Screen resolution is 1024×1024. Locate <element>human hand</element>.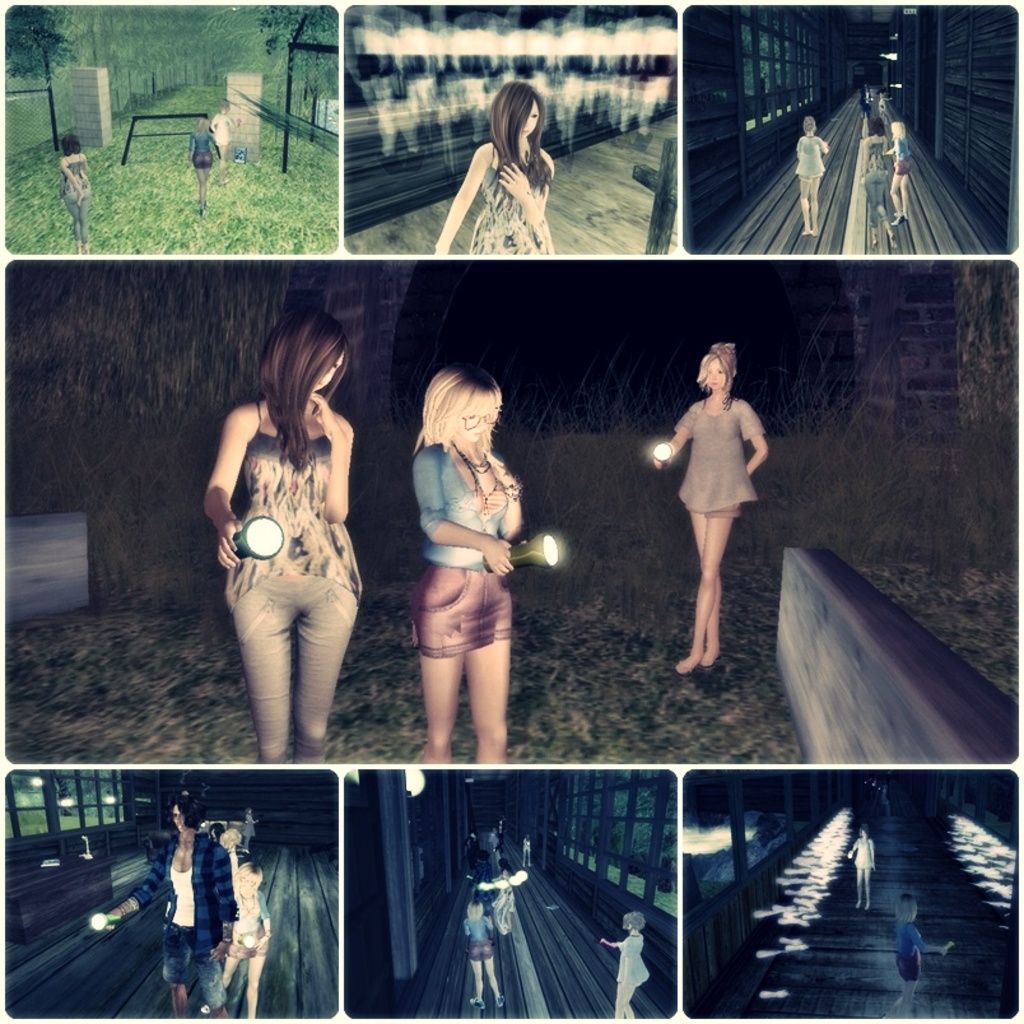
{"x1": 478, "y1": 447, "x2": 518, "y2": 490}.
